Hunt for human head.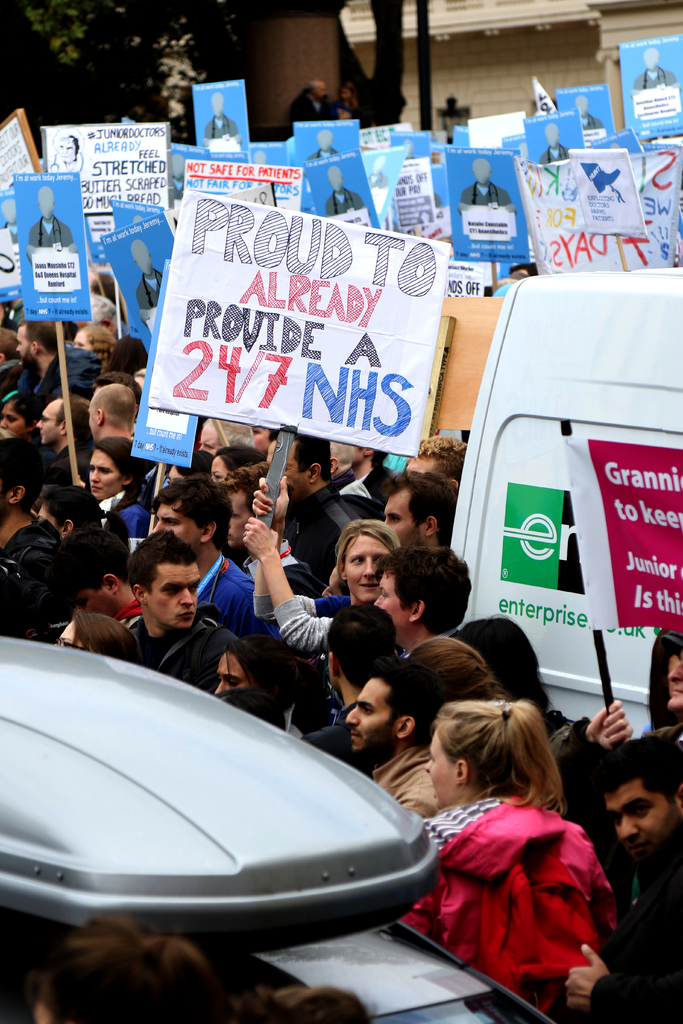
Hunted down at pyautogui.locateOnScreen(152, 477, 234, 548).
